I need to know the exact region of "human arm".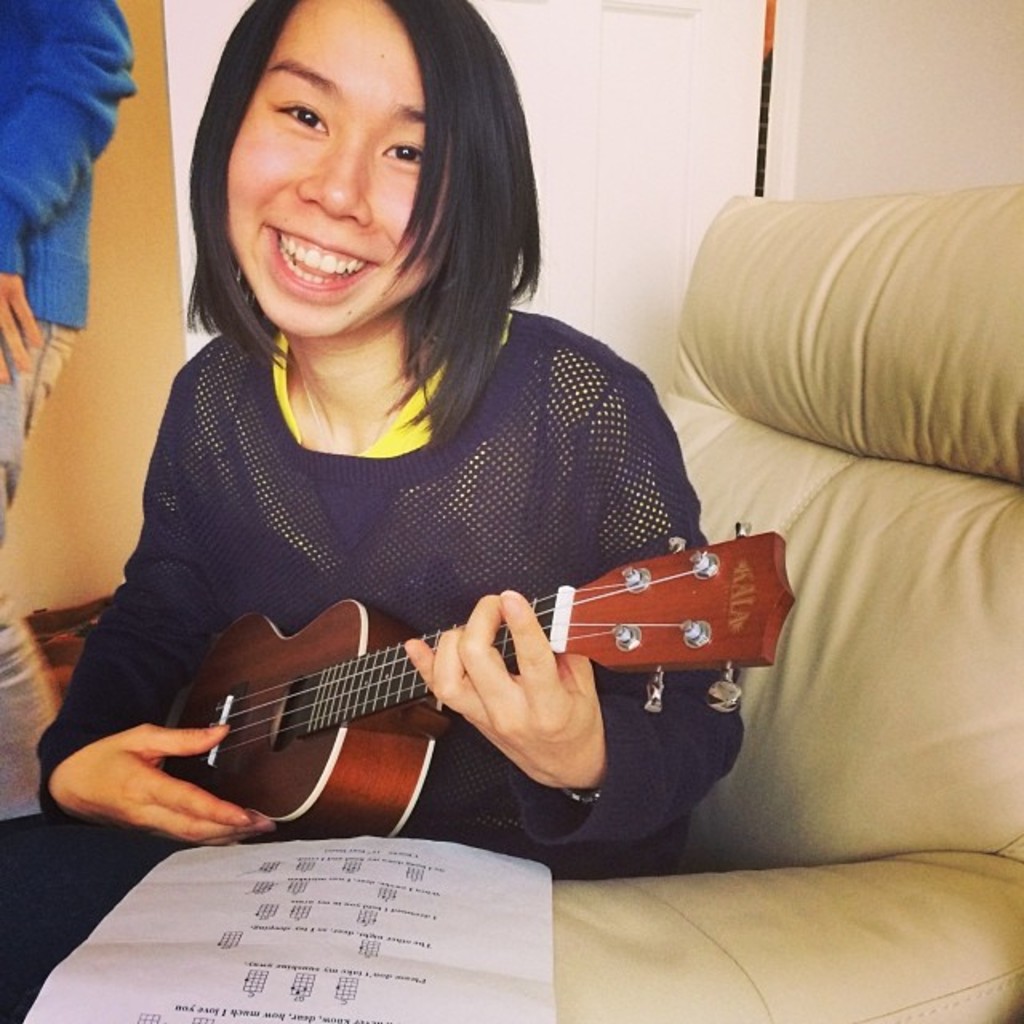
Region: bbox=(0, 0, 136, 382).
